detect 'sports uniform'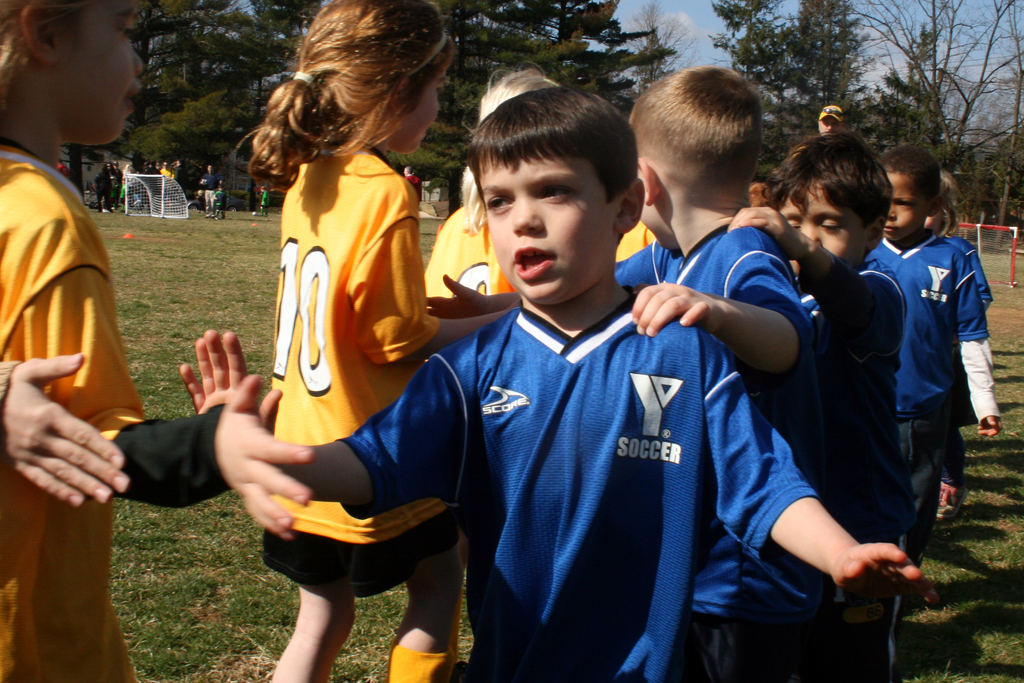
(x1=0, y1=146, x2=142, y2=682)
